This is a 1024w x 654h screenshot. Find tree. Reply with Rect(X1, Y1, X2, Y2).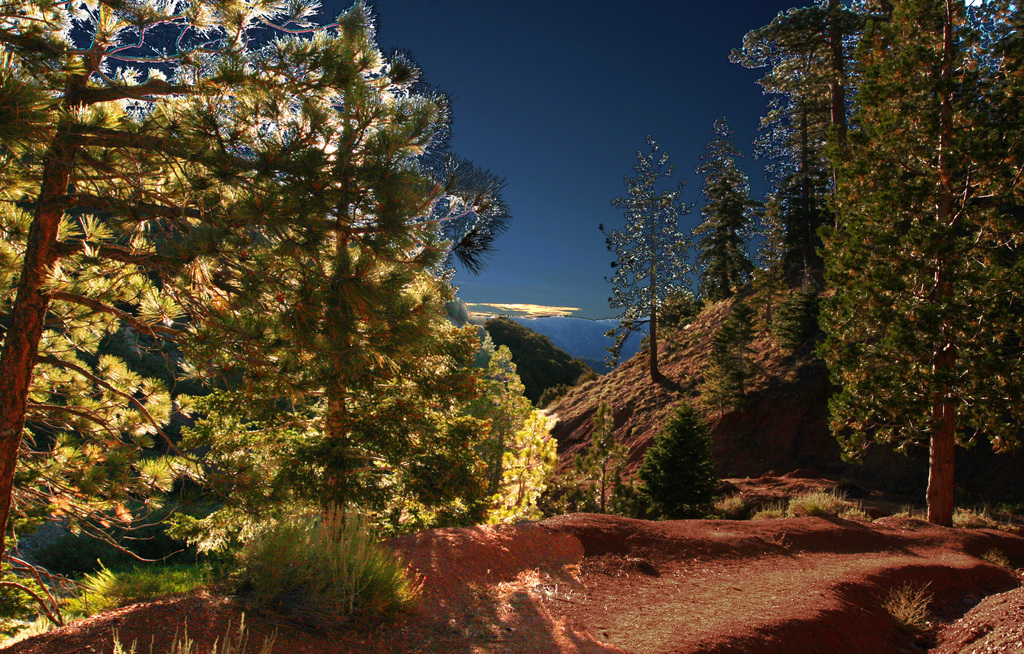
Rect(820, 0, 1023, 526).
